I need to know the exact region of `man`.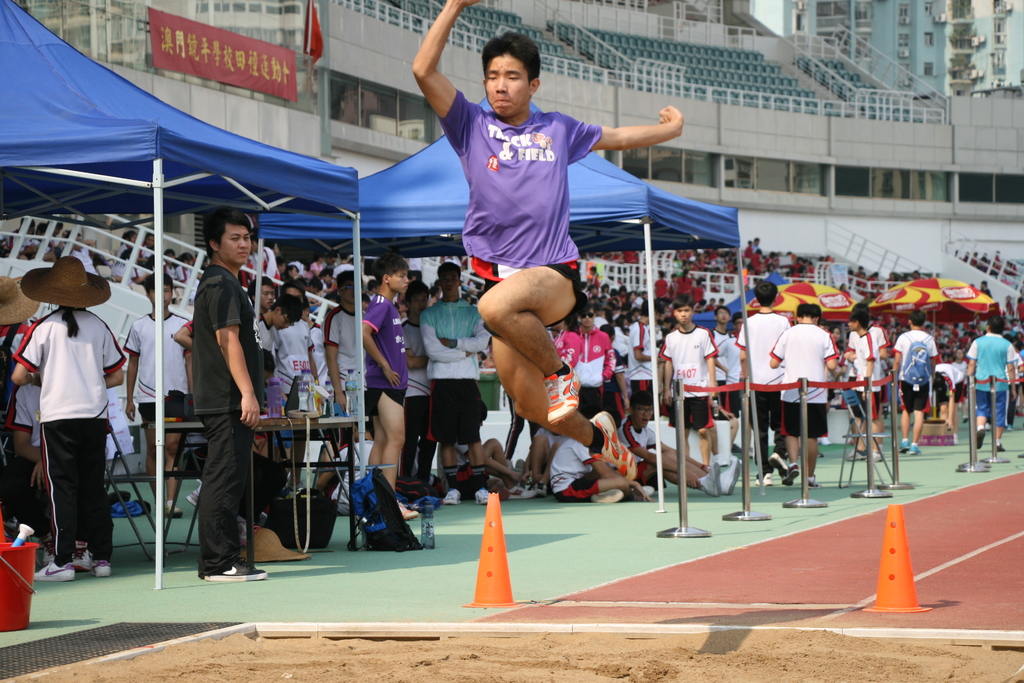
Region: (x1=166, y1=208, x2=268, y2=591).
